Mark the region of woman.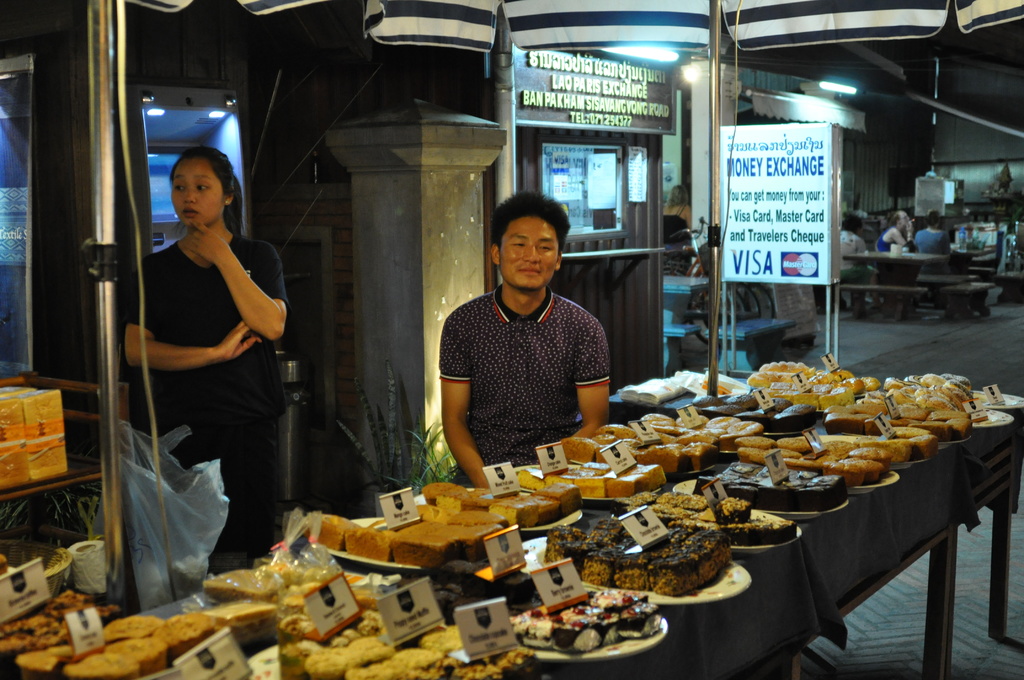
Region: [872,207,913,296].
